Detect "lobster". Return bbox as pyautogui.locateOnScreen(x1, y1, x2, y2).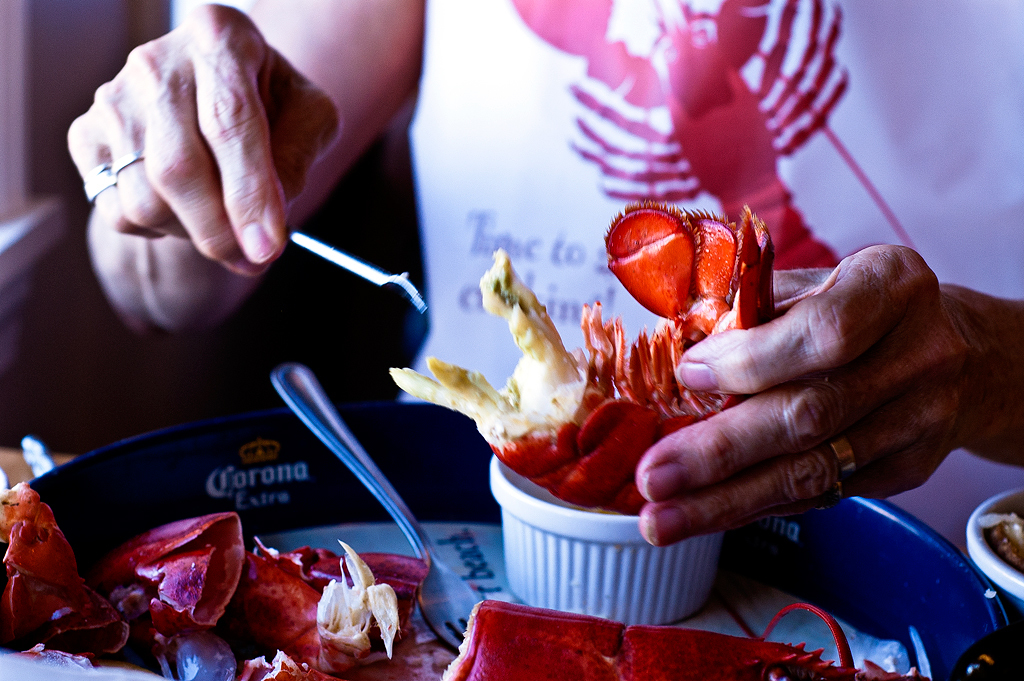
pyautogui.locateOnScreen(386, 198, 779, 509).
